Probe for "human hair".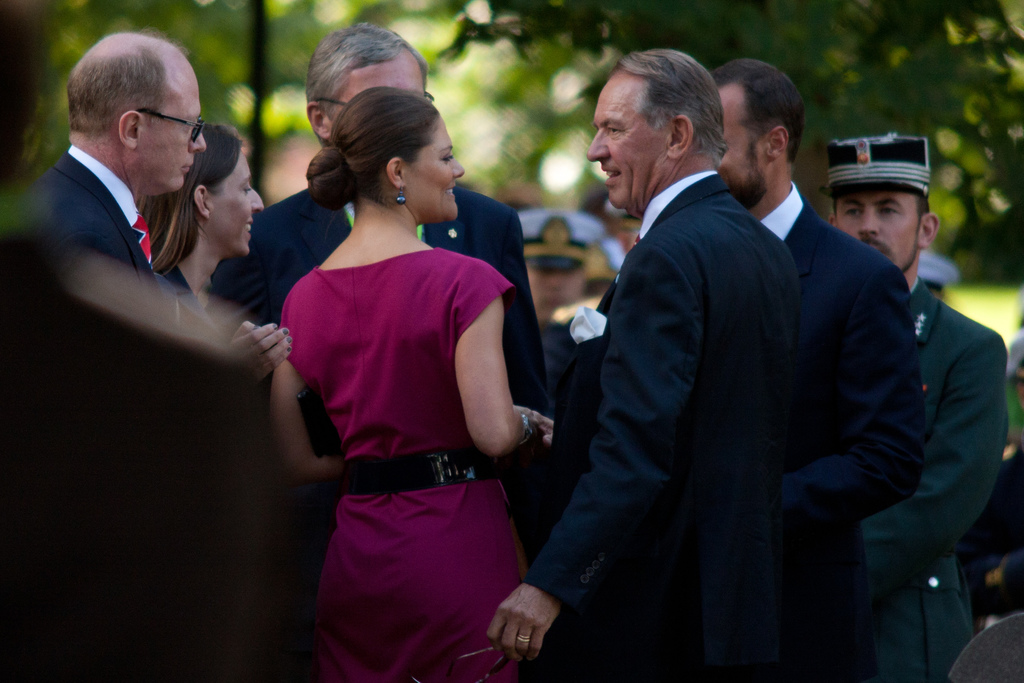
Probe result: [913, 193, 936, 235].
